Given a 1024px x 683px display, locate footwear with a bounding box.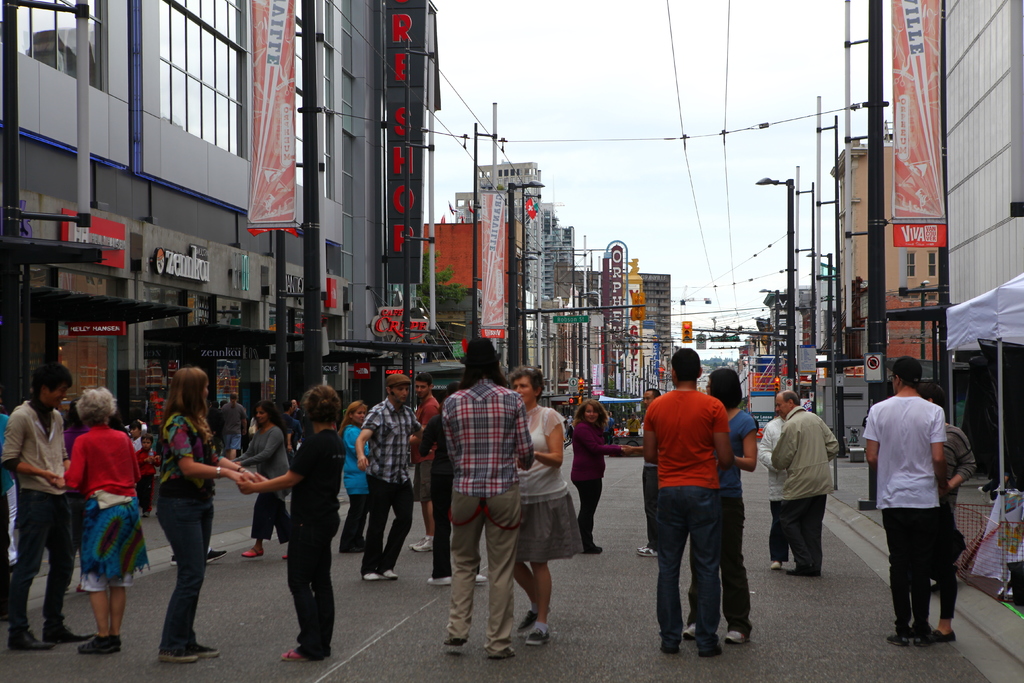
Located: 658 645 680 655.
